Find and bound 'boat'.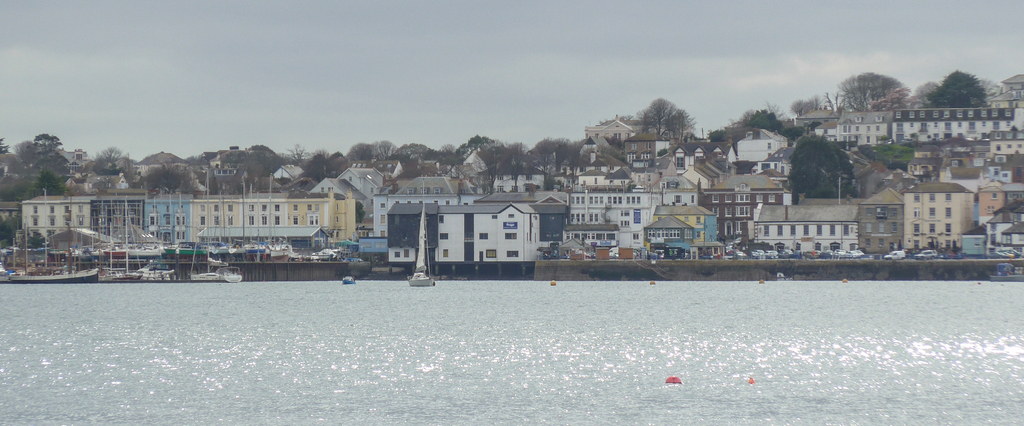
Bound: [left=989, top=261, right=1023, bottom=280].
